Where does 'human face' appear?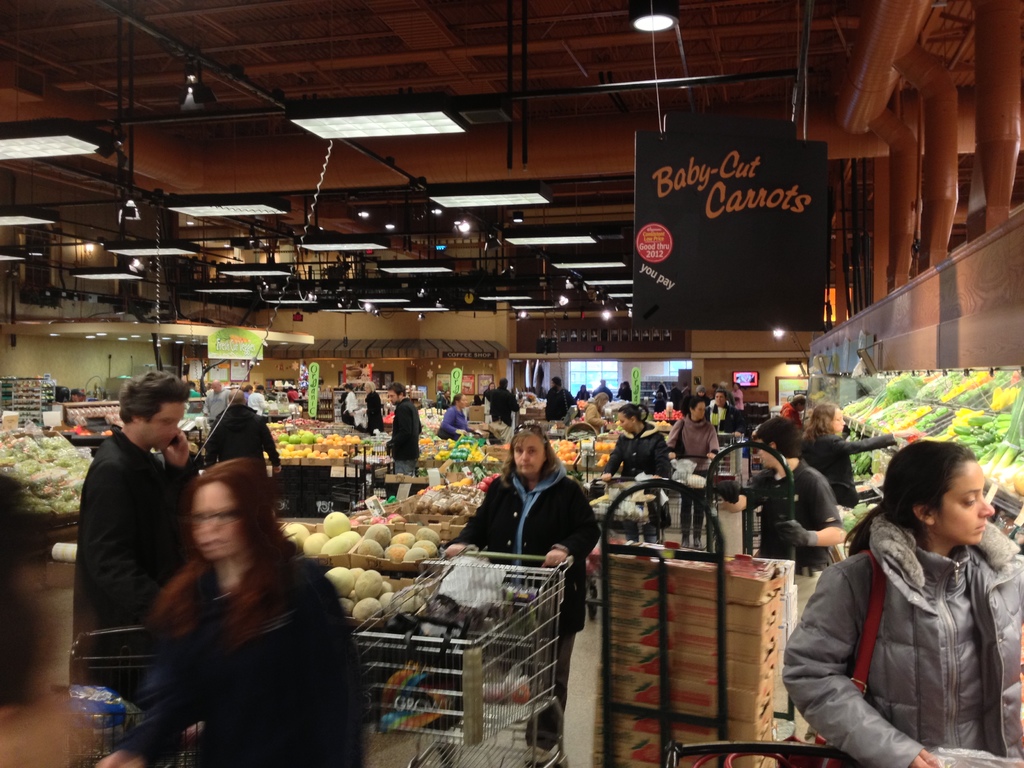
Appears at 388/393/396/404.
